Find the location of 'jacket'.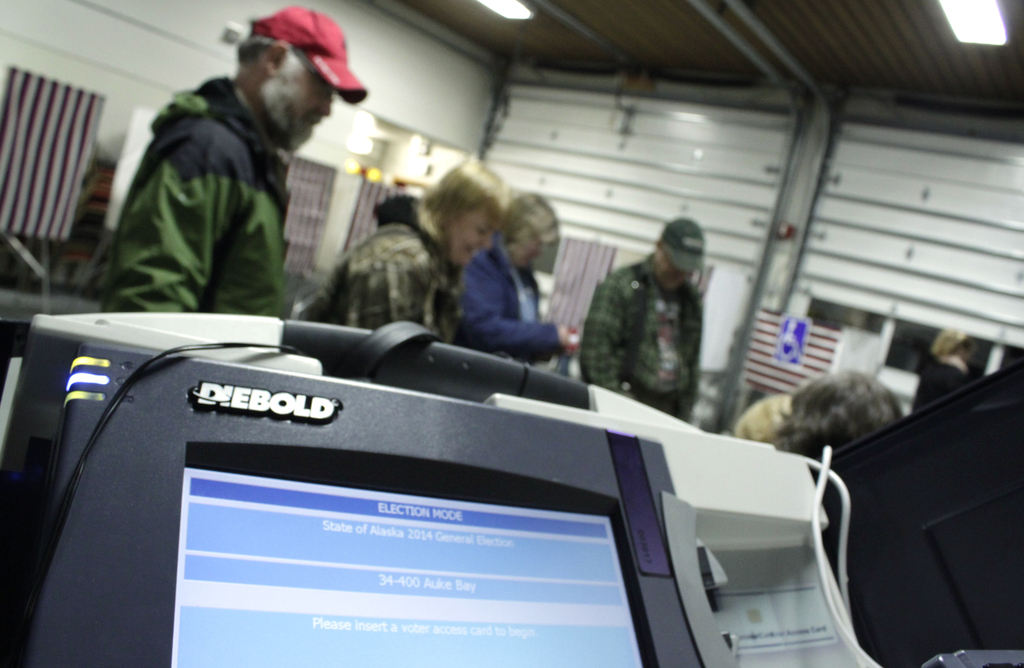
Location: 292/186/467/354.
